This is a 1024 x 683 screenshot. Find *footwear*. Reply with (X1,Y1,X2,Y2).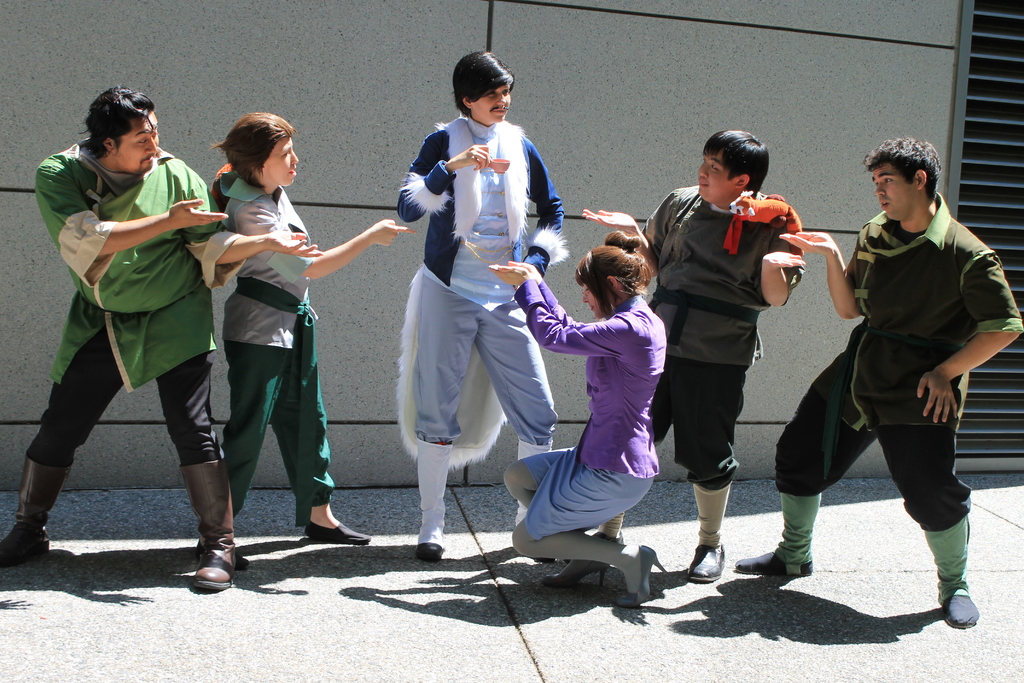
(0,465,83,570).
